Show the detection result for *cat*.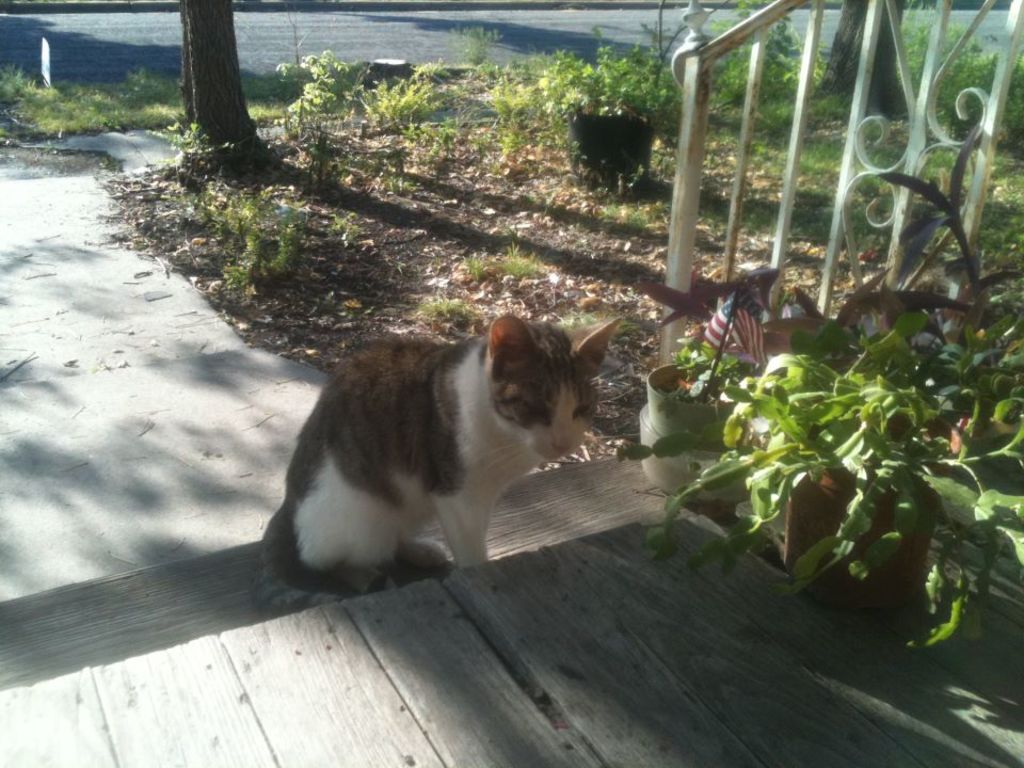
<box>247,305,624,618</box>.
